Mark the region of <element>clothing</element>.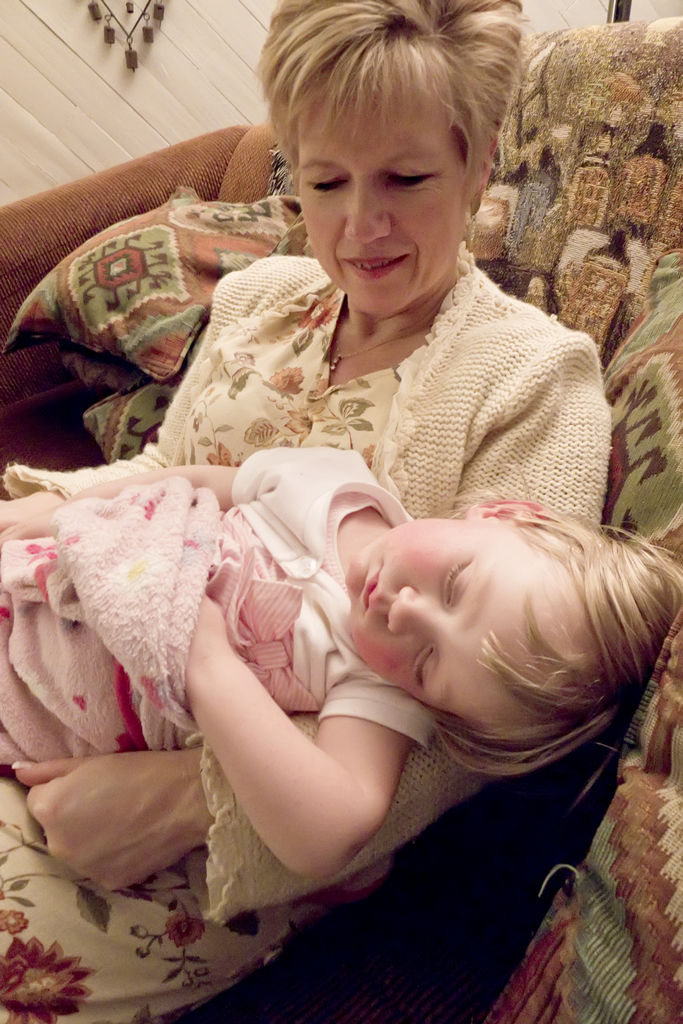
Region: <box>0,238,615,1023</box>.
